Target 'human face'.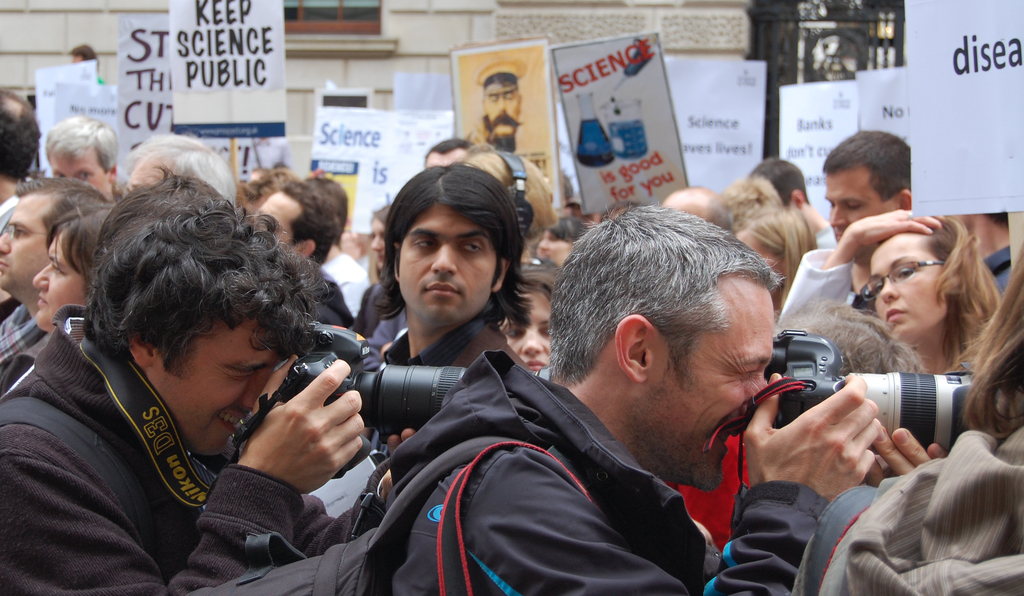
Target region: 155 313 296 459.
